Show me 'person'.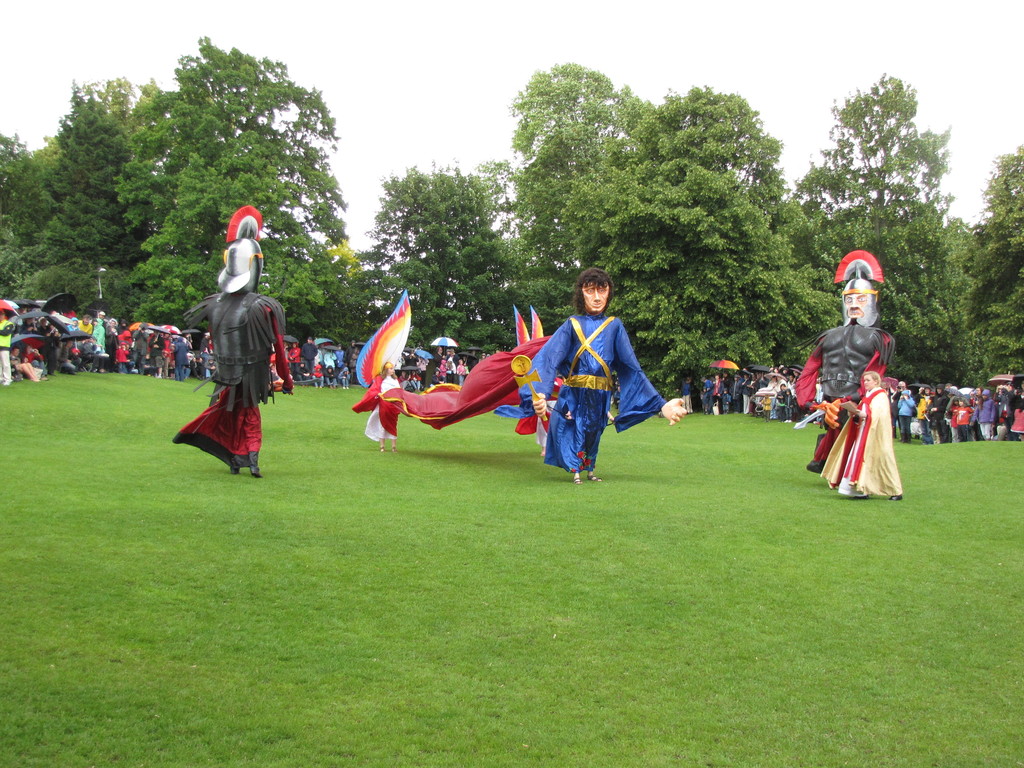
'person' is here: Rect(754, 369, 761, 412).
